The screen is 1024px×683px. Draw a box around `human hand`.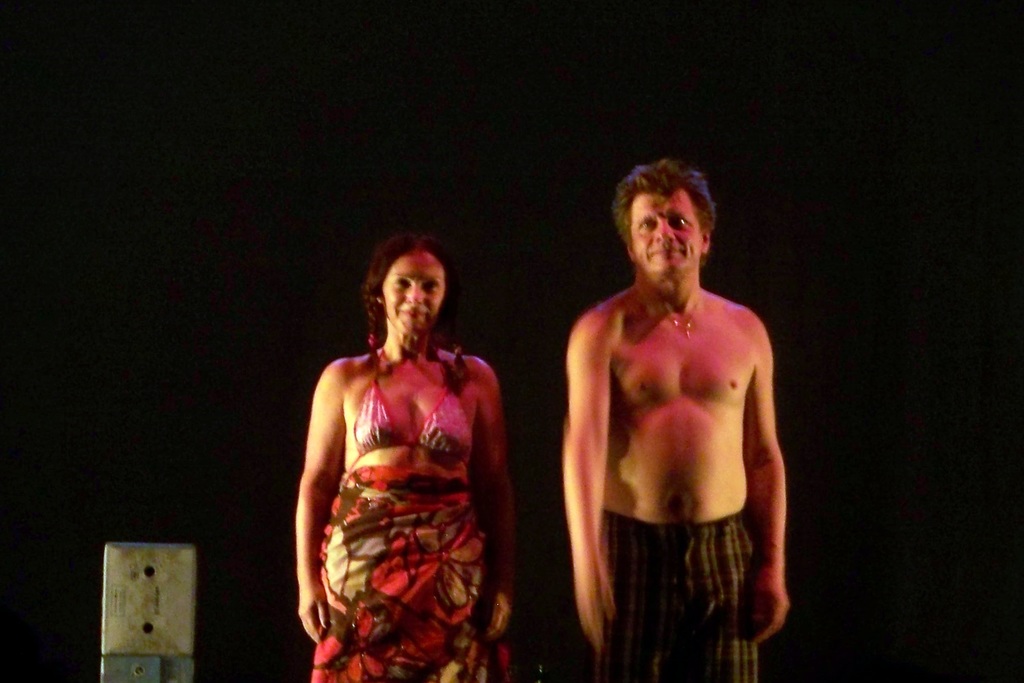
749, 563, 792, 650.
